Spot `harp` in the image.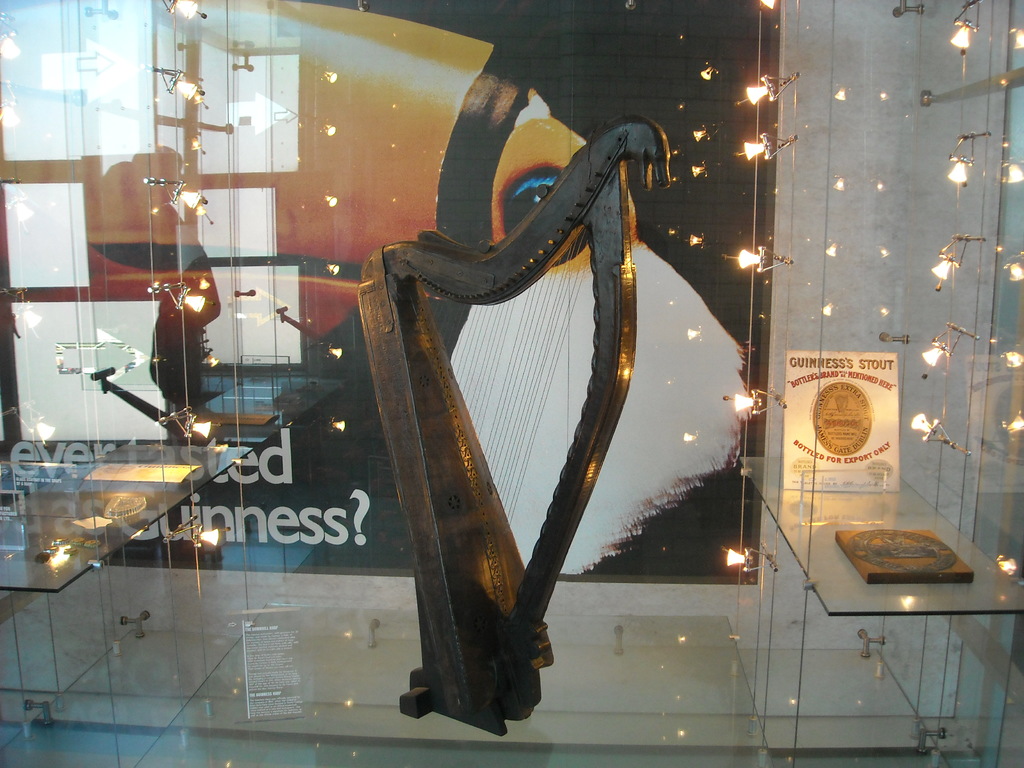
`harp` found at region(338, 111, 682, 717).
